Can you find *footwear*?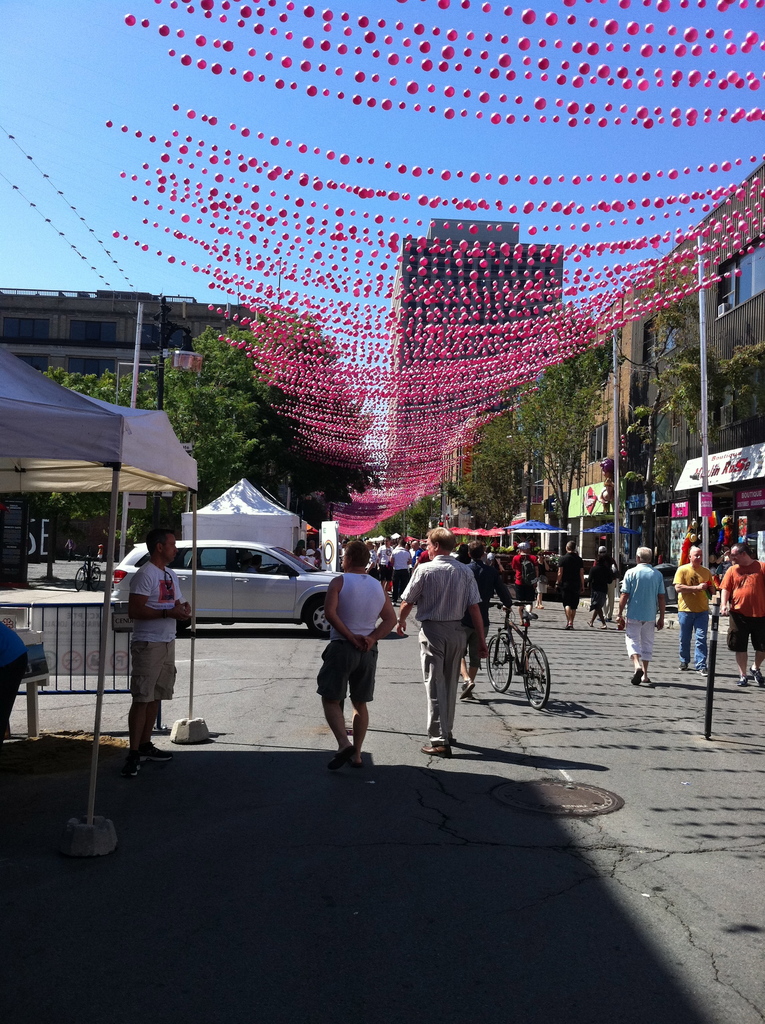
Yes, bounding box: x1=128 y1=739 x2=156 y2=758.
